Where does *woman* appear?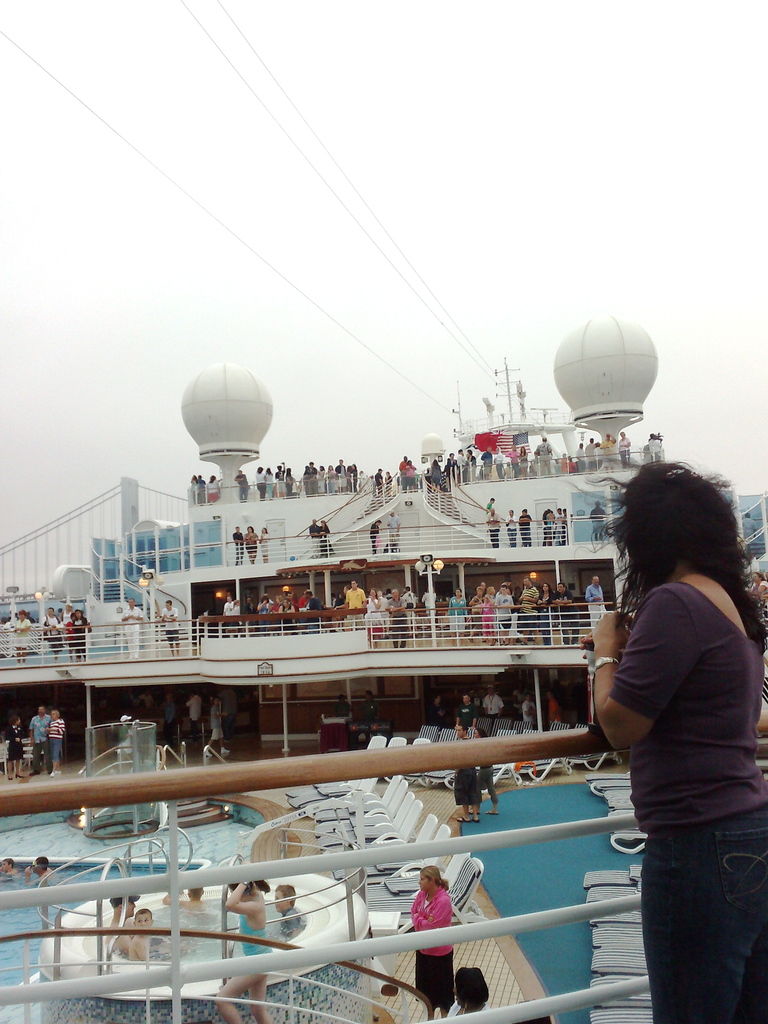
Appears at 277, 598, 296, 636.
